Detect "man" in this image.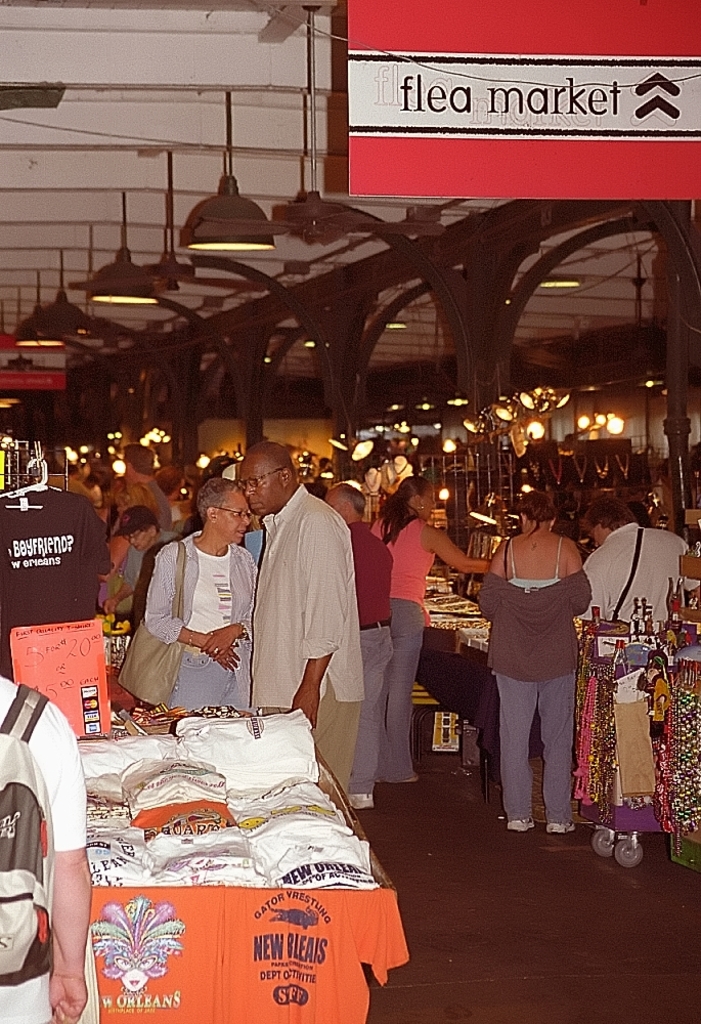
Detection: (126, 443, 174, 528).
